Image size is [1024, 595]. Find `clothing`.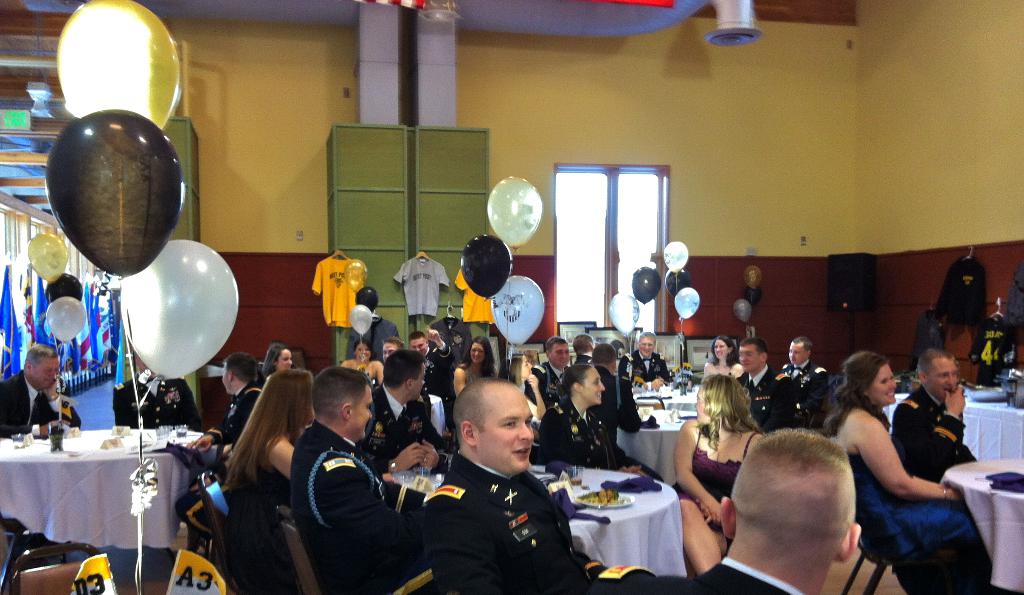
[354,383,439,475].
